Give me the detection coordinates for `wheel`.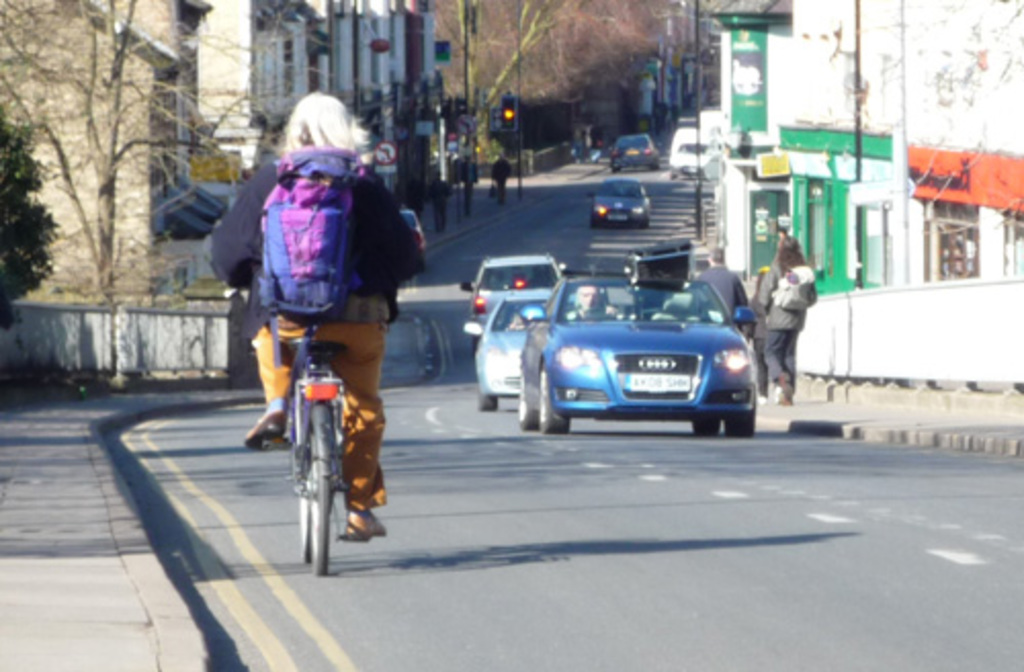
bbox=[475, 395, 496, 412].
